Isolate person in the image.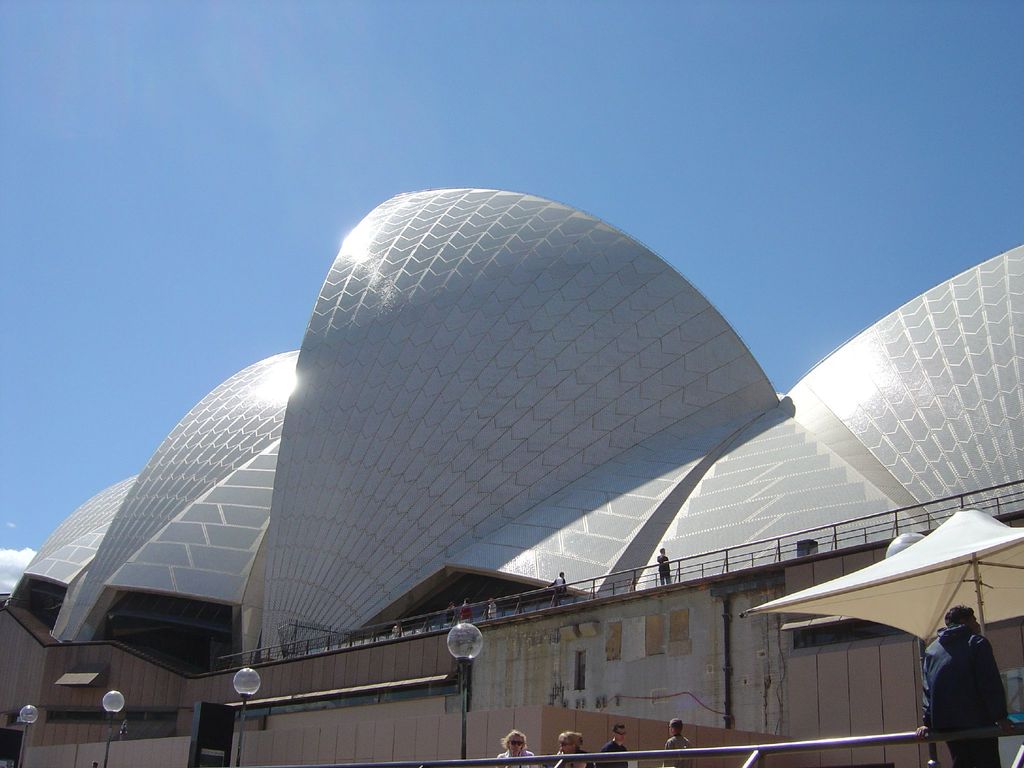
Isolated region: BBox(554, 733, 593, 767).
